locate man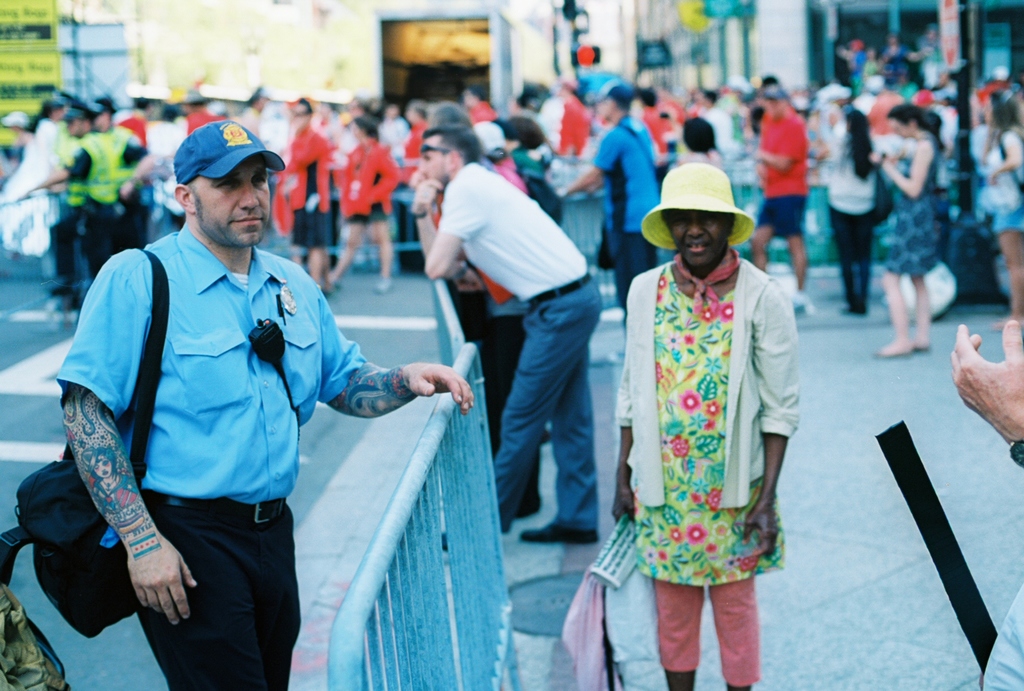
755 80 813 310
